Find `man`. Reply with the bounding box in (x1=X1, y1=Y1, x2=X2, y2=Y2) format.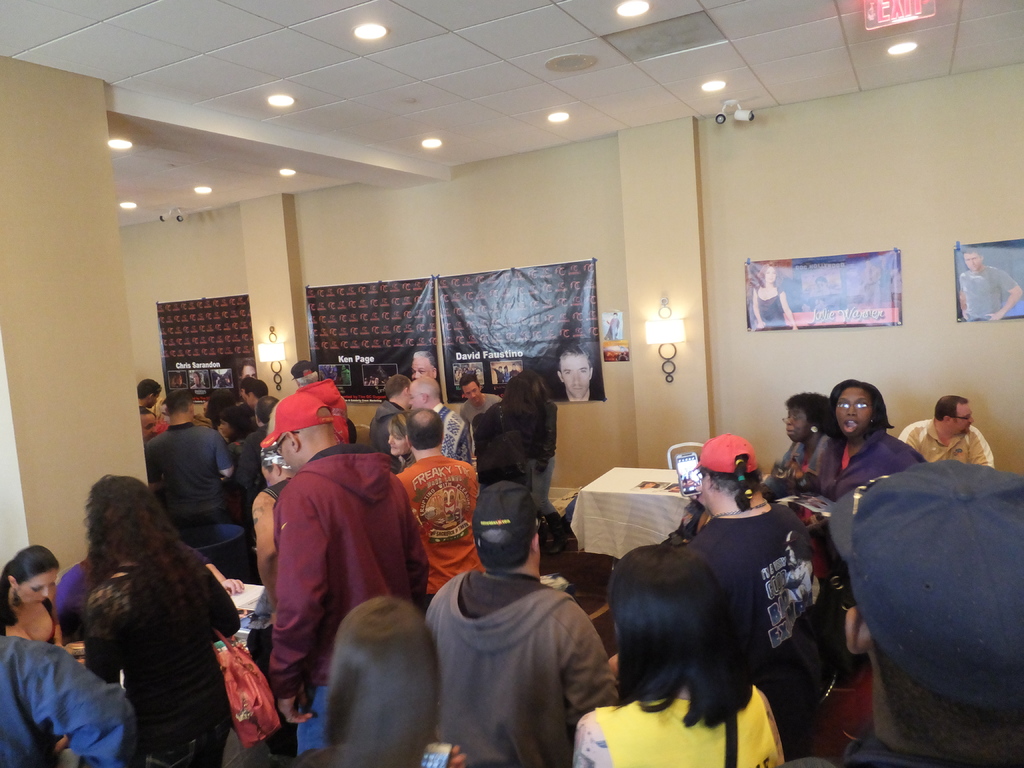
(x1=134, y1=374, x2=158, y2=409).
